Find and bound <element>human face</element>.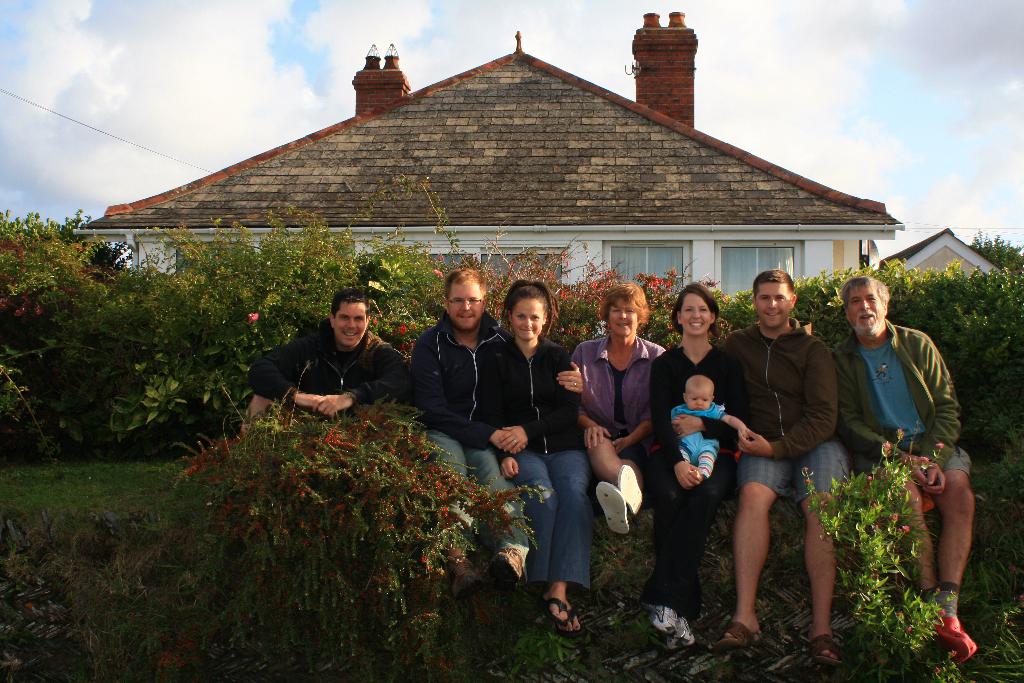
Bound: select_region(844, 286, 877, 330).
